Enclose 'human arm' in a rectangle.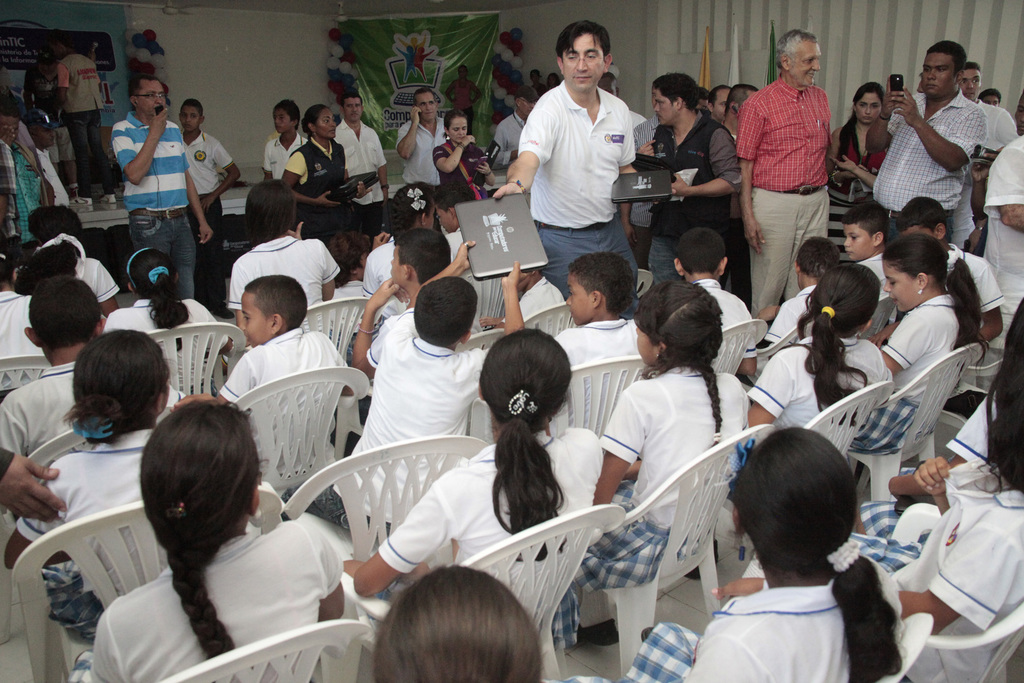
739:99:767:254.
